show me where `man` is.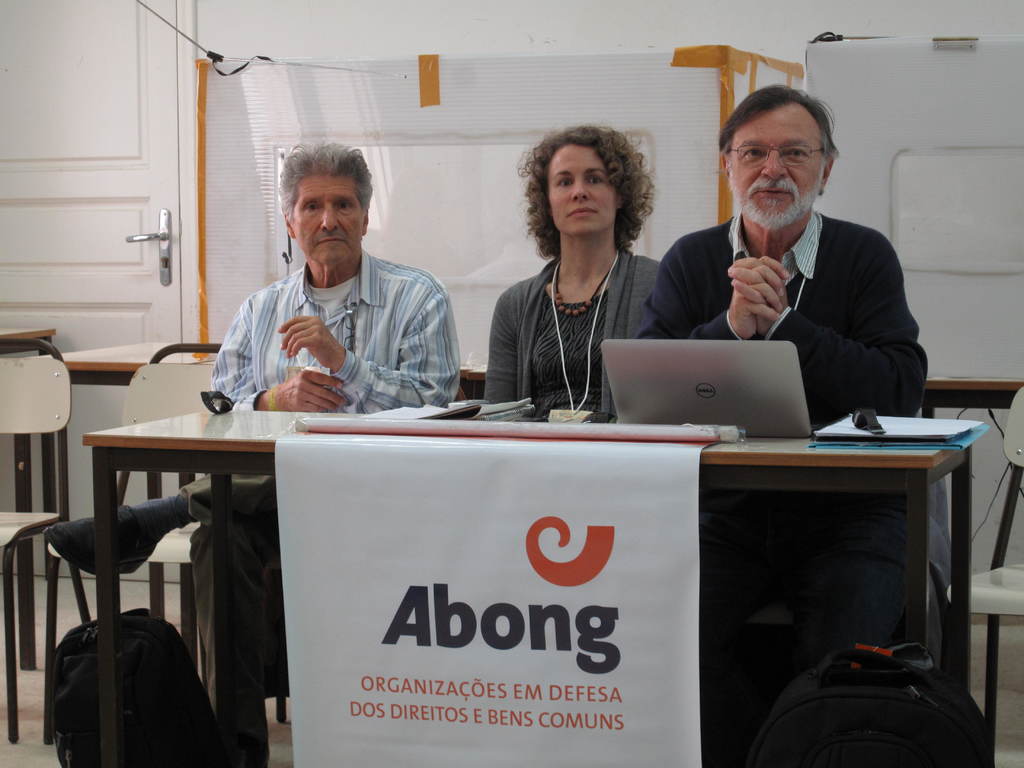
`man` is at bbox(634, 84, 927, 671).
